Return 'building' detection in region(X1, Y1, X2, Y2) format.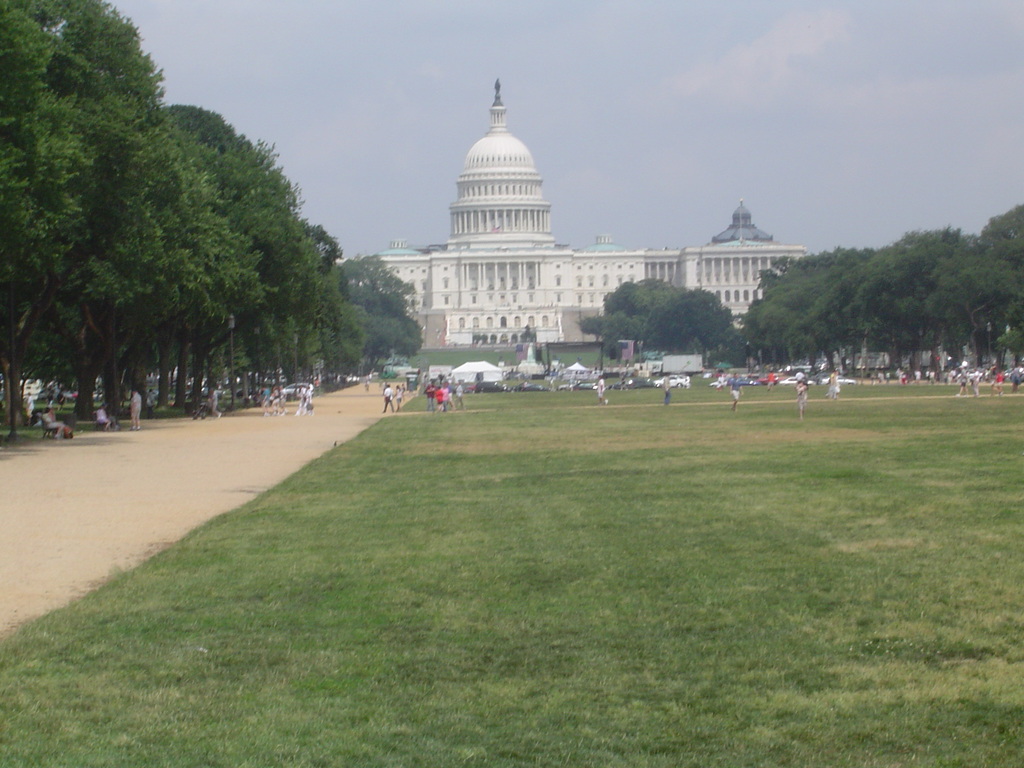
region(646, 198, 805, 328).
